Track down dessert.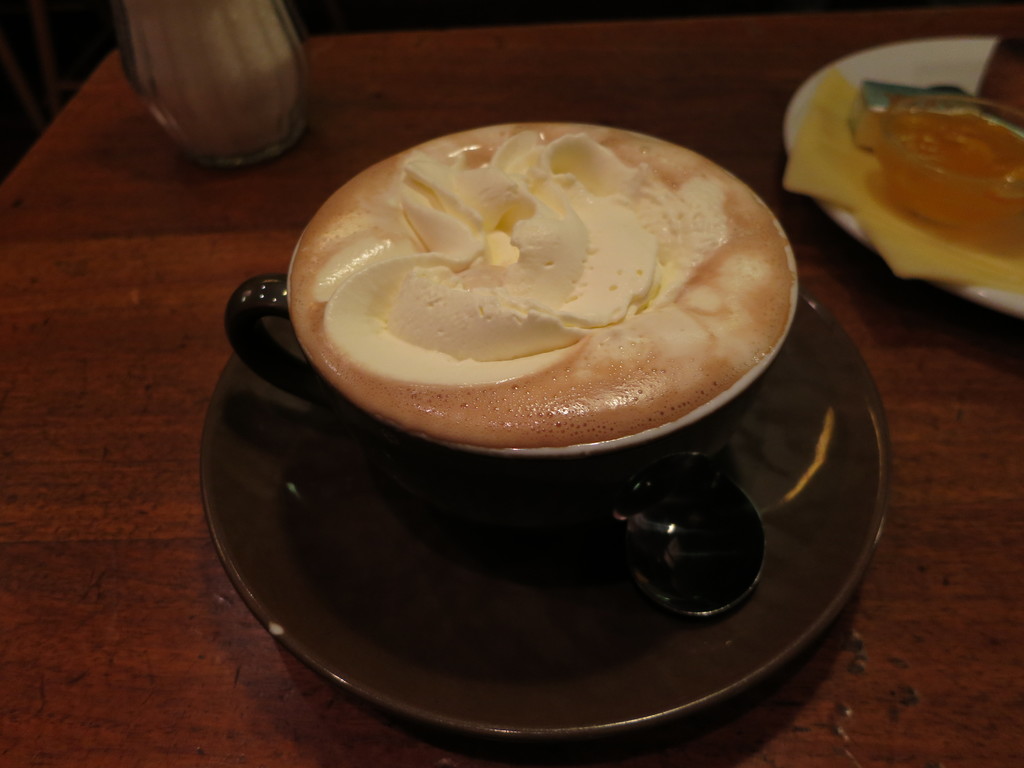
Tracked to box(780, 26, 1023, 291).
